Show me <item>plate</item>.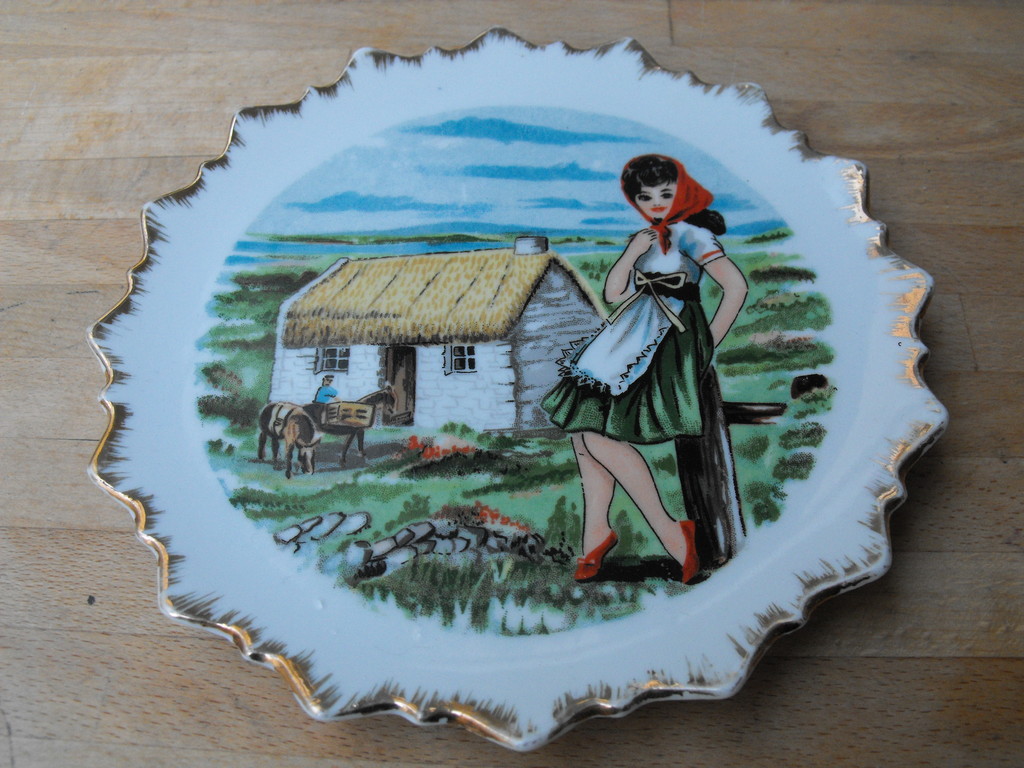
<item>plate</item> is here: 33:22:963:759.
